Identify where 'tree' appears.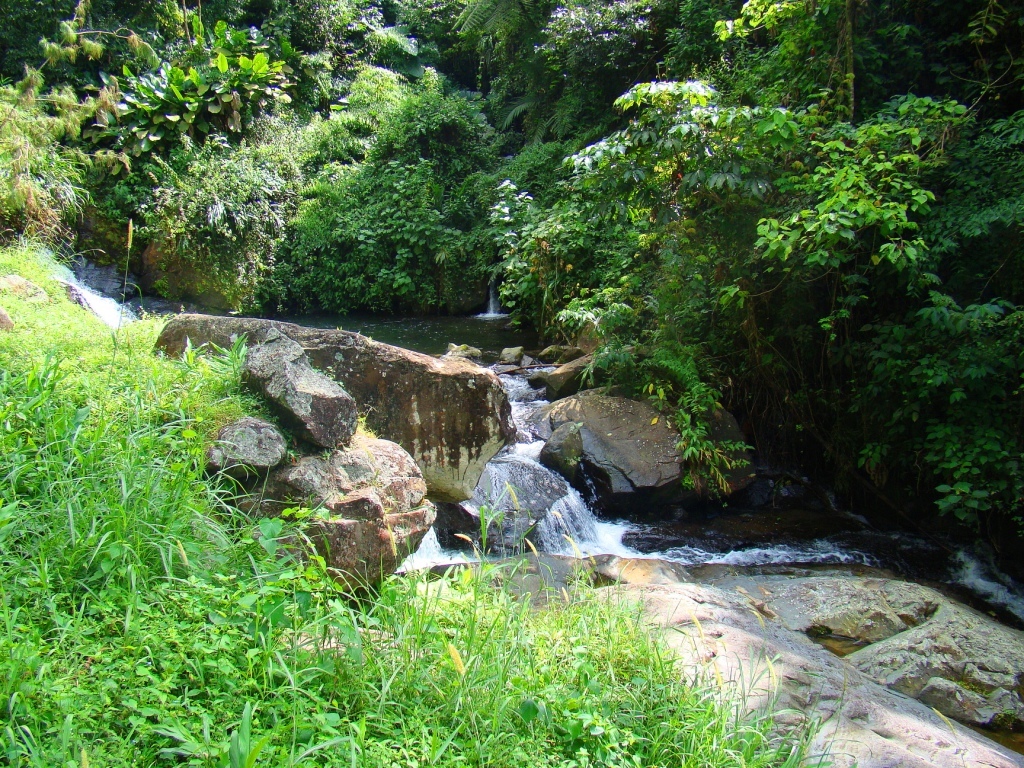
Appears at crop(485, 51, 980, 545).
